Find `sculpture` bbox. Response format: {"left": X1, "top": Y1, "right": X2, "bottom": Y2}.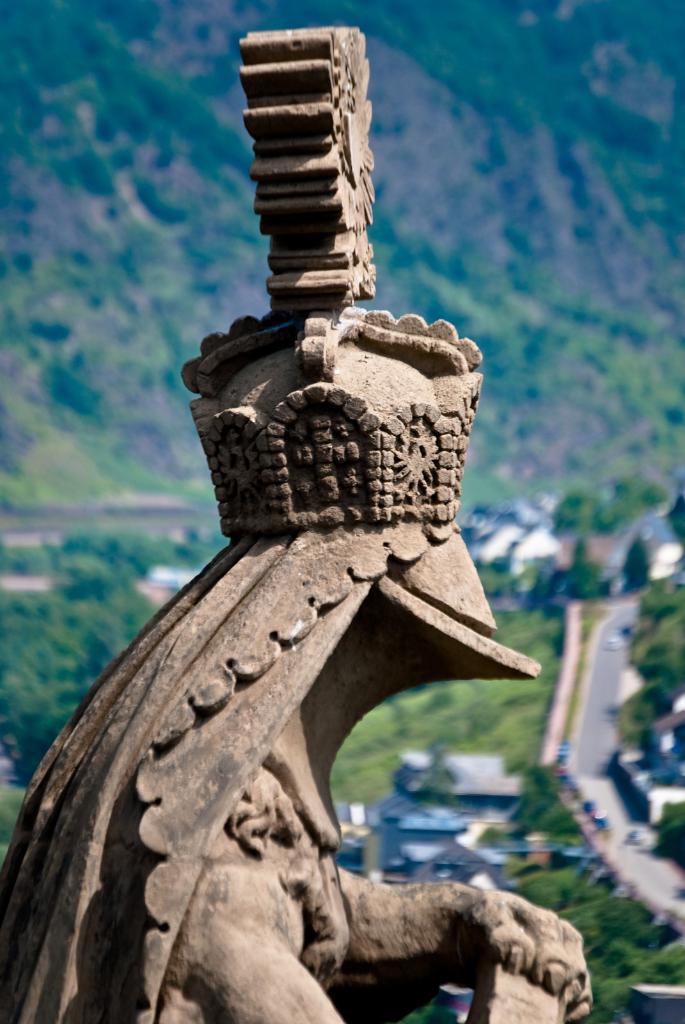
{"left": 0, "top": 26, "right": 594, "bottom": 1023}.
